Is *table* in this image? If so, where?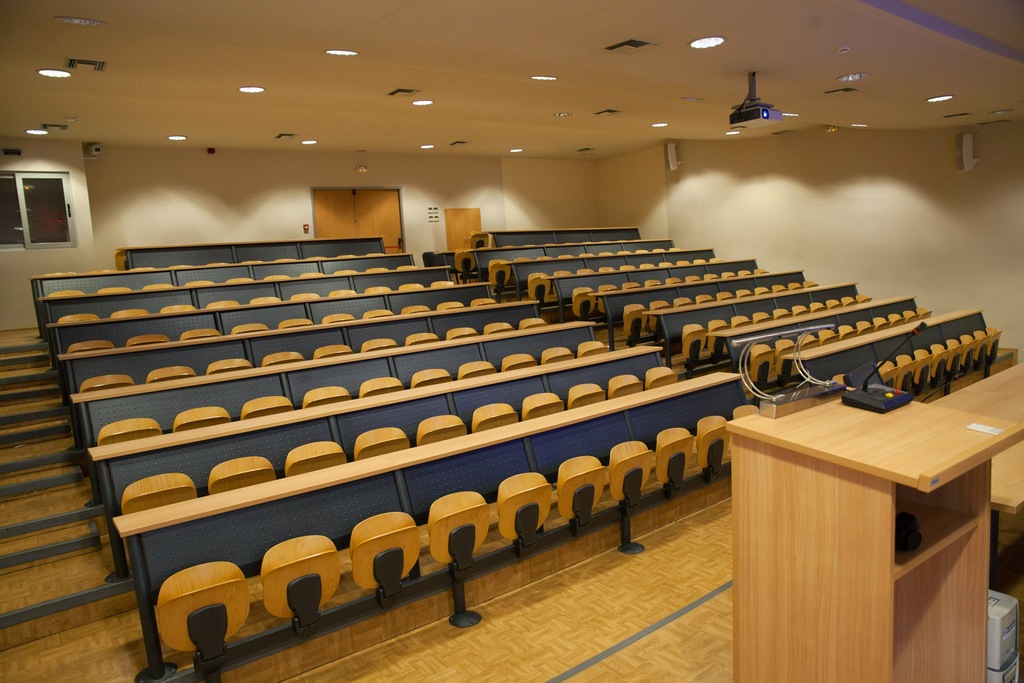
Yes, at (500, 248, 718, 295).
